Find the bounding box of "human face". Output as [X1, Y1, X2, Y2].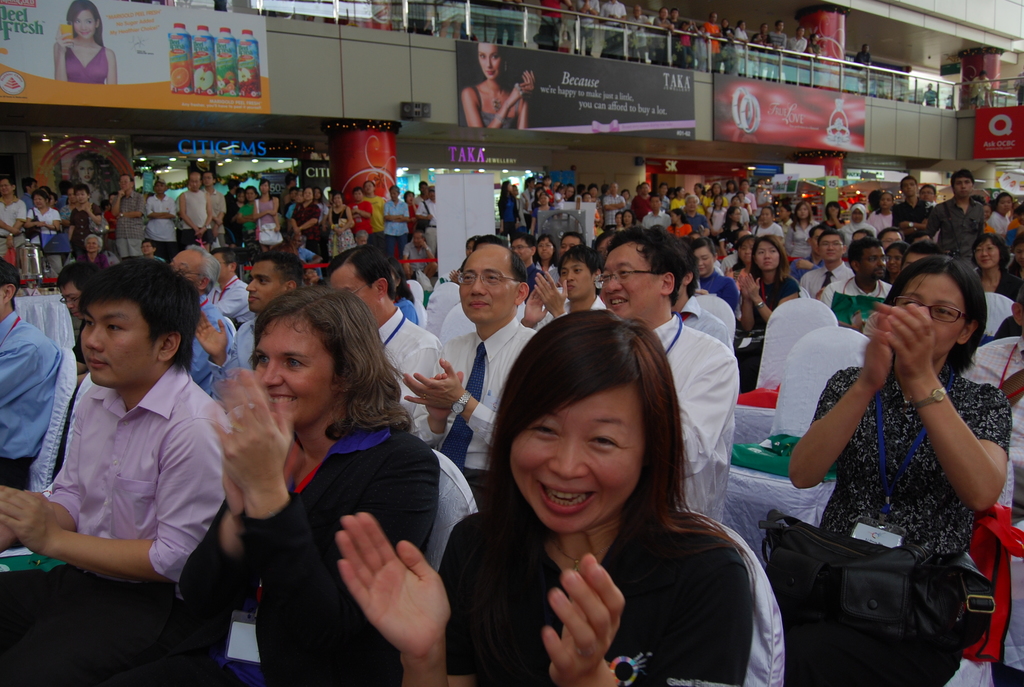
[170, 253, 198, 284].
